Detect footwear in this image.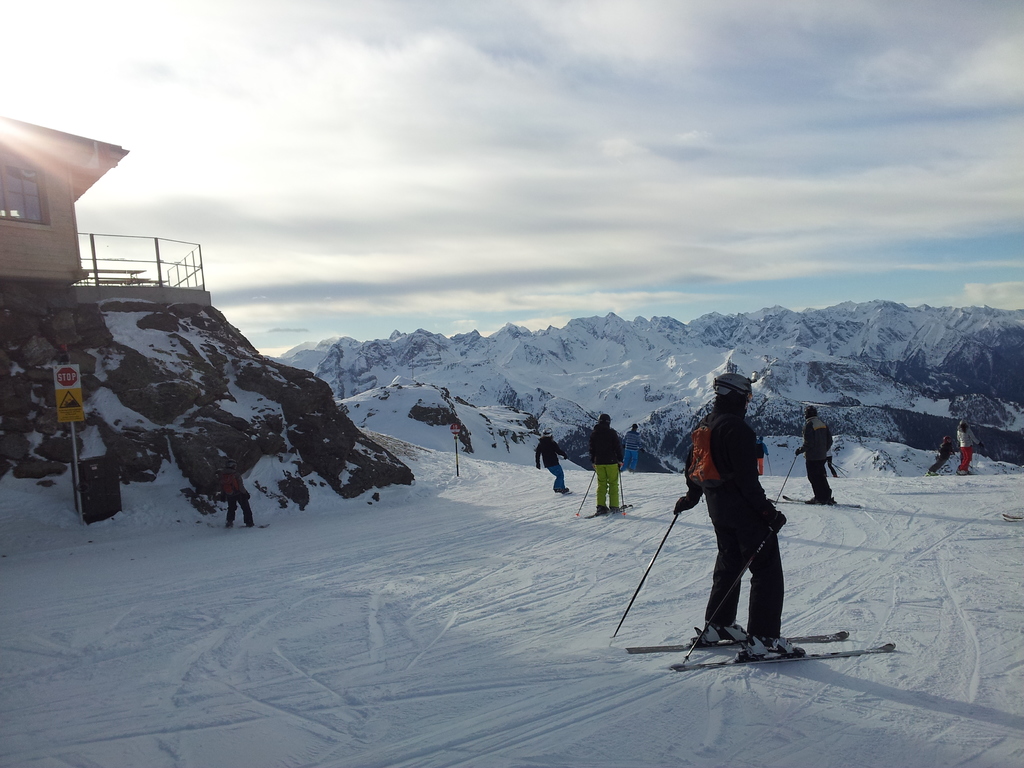
Detection: <bbox>740, 633, 807, 662</bbox>.
